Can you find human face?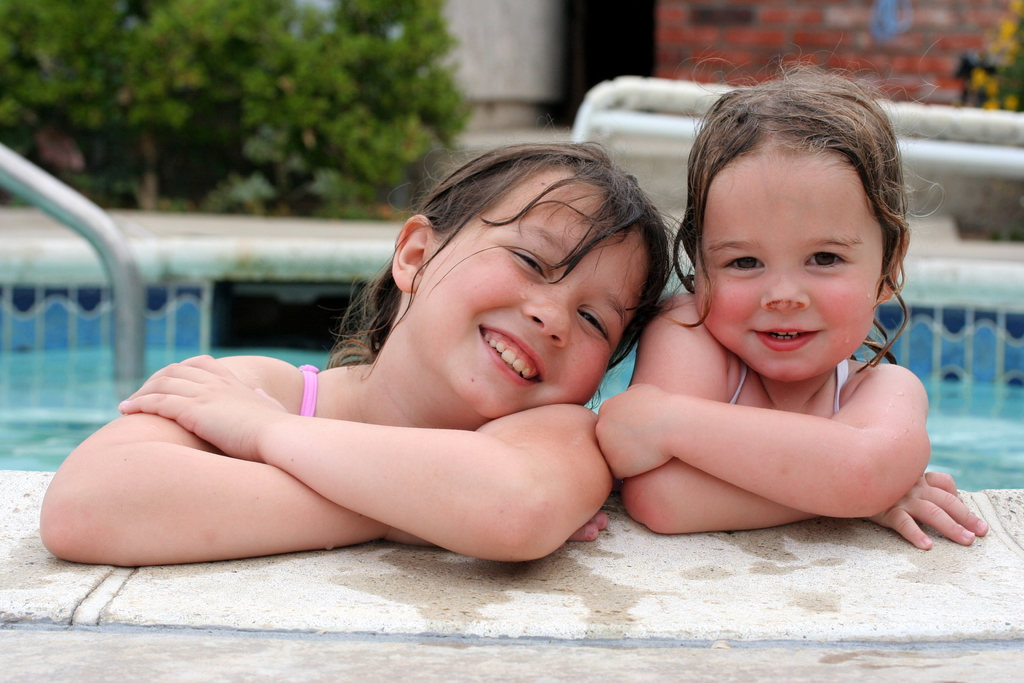
Yes, bounding box: pyautogui.locateOnScreen(409, 176, 655, 421).
